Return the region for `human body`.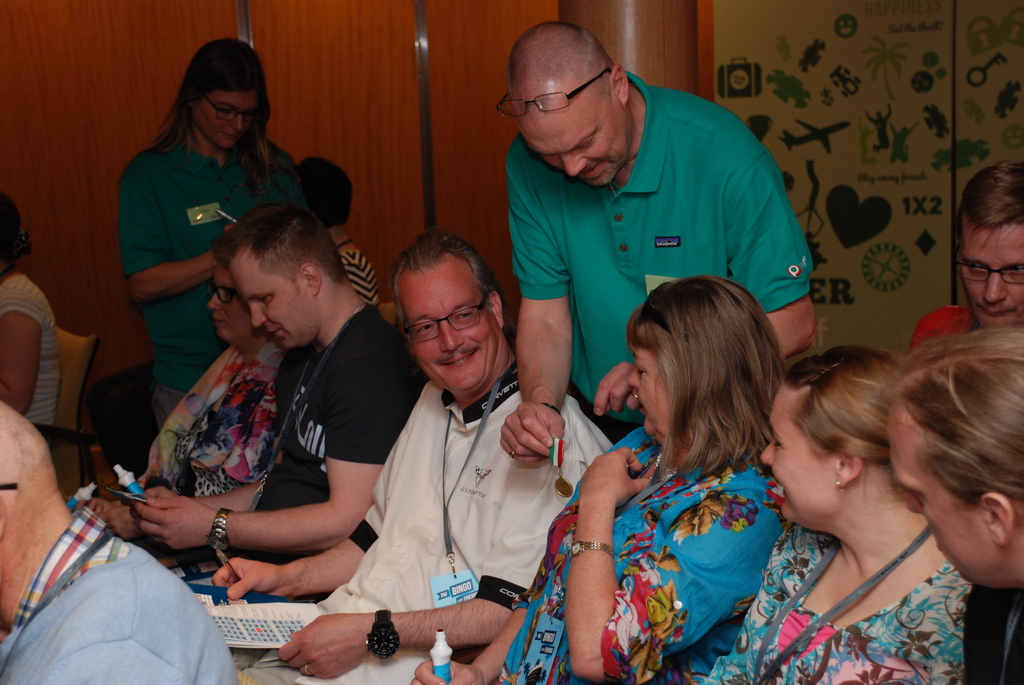
<box>111,125,301,433</box>.
